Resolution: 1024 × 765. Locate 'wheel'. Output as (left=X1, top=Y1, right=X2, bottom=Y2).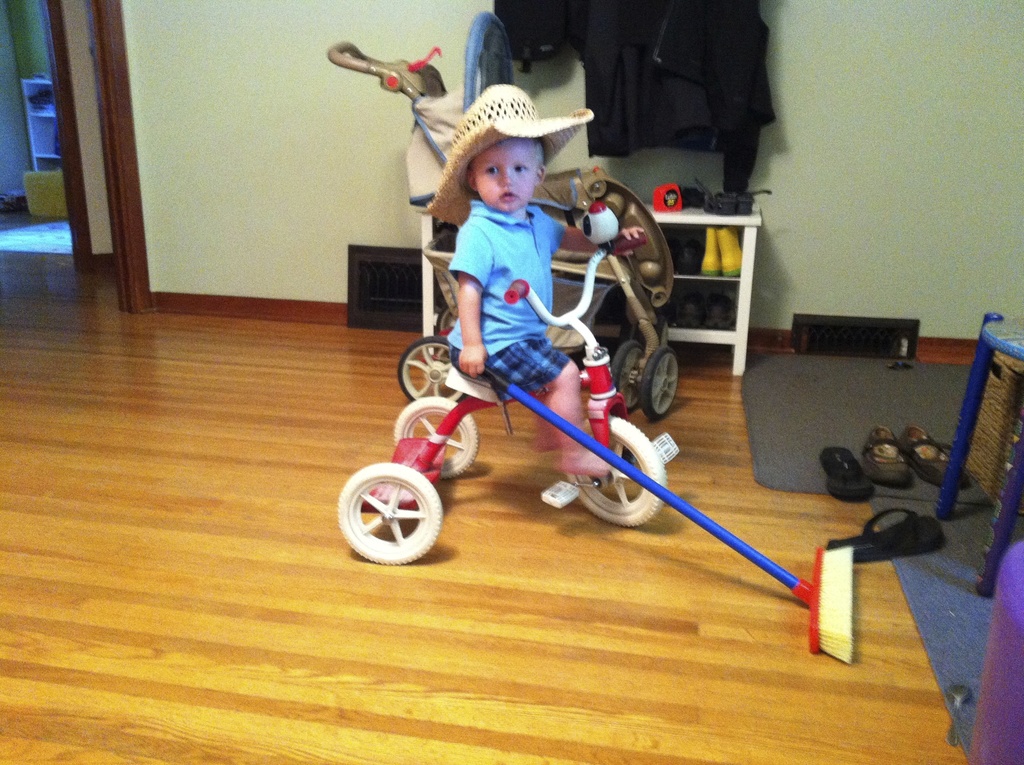
(left=337, top=465, right=454, bottom=566).
